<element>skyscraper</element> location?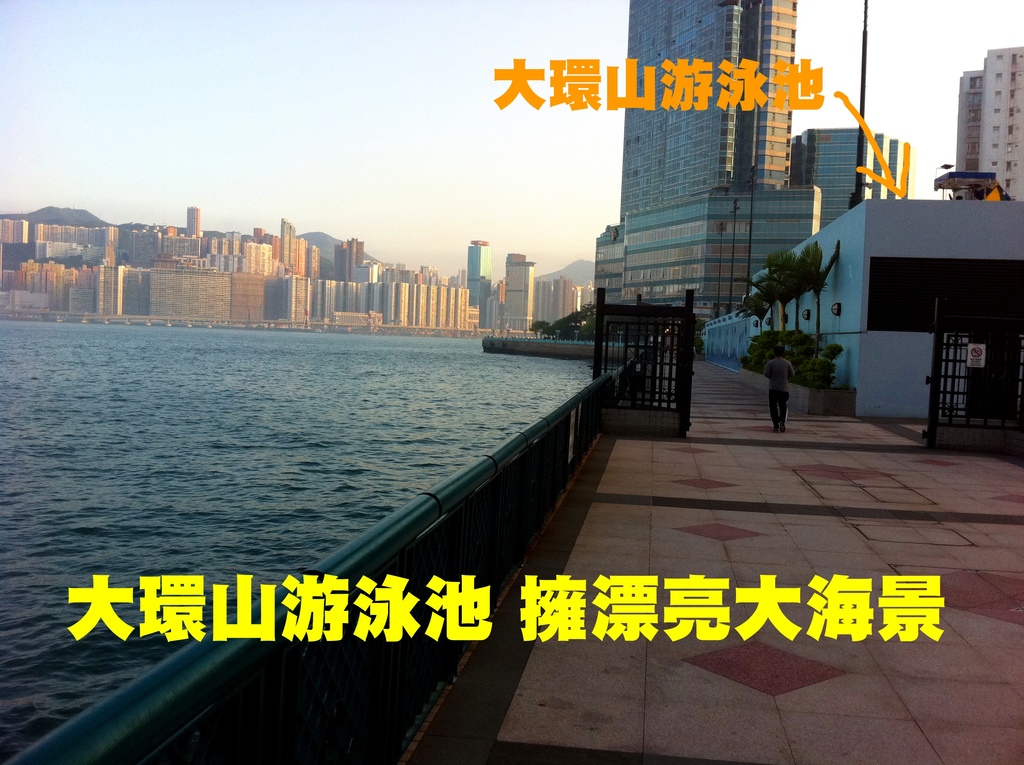
[left=278, top=218, right=299, bottom=284]
